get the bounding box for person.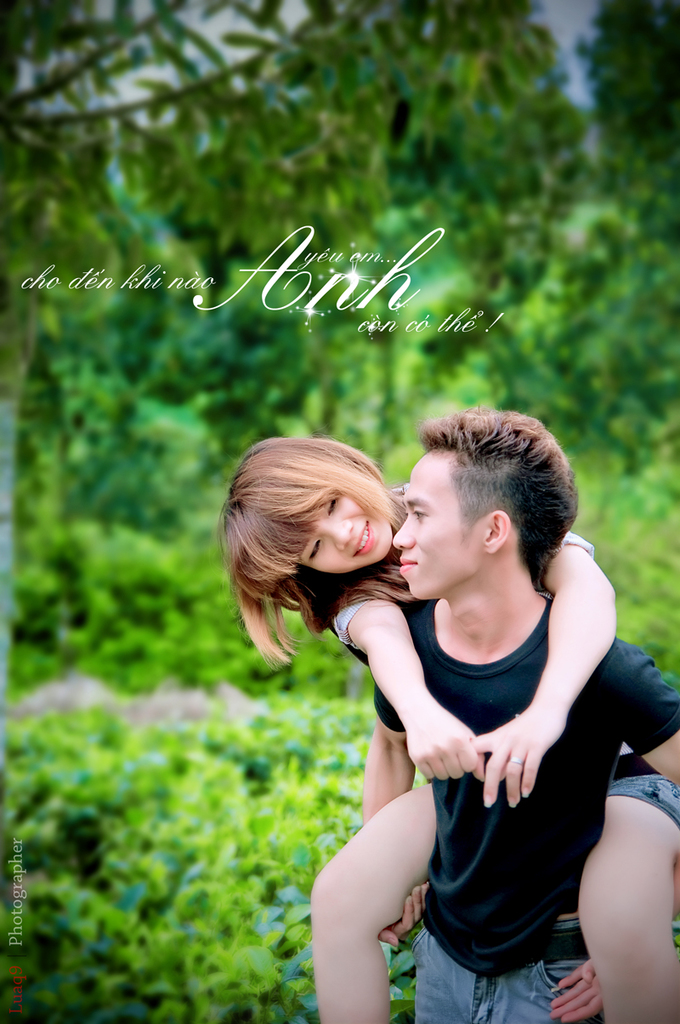
rect(358, 406, 679, 1023).
